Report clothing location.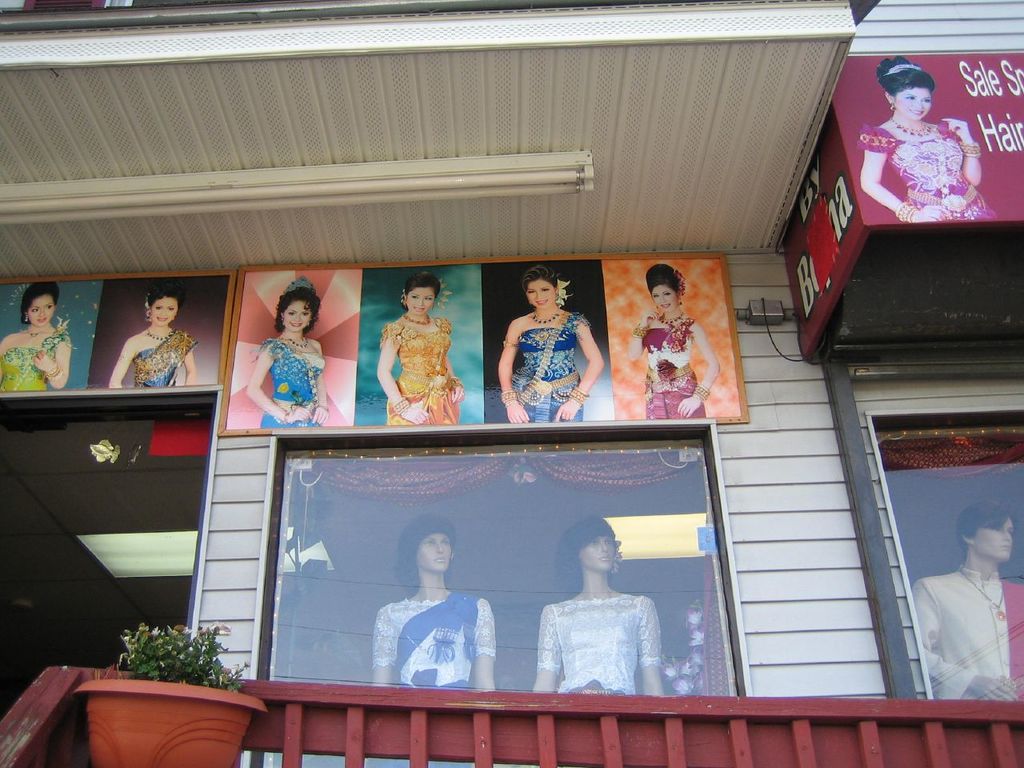
Report: bbox=(136, 320, 200, 390).
